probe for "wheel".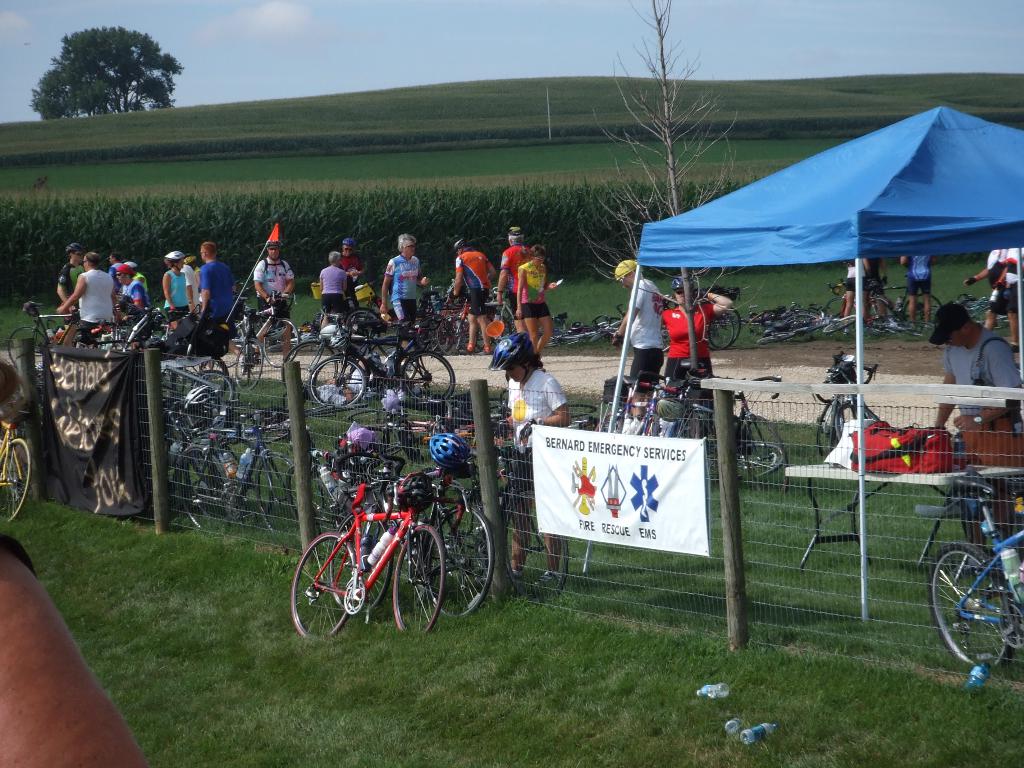
Probe result: [391, 525, 444, 632].
